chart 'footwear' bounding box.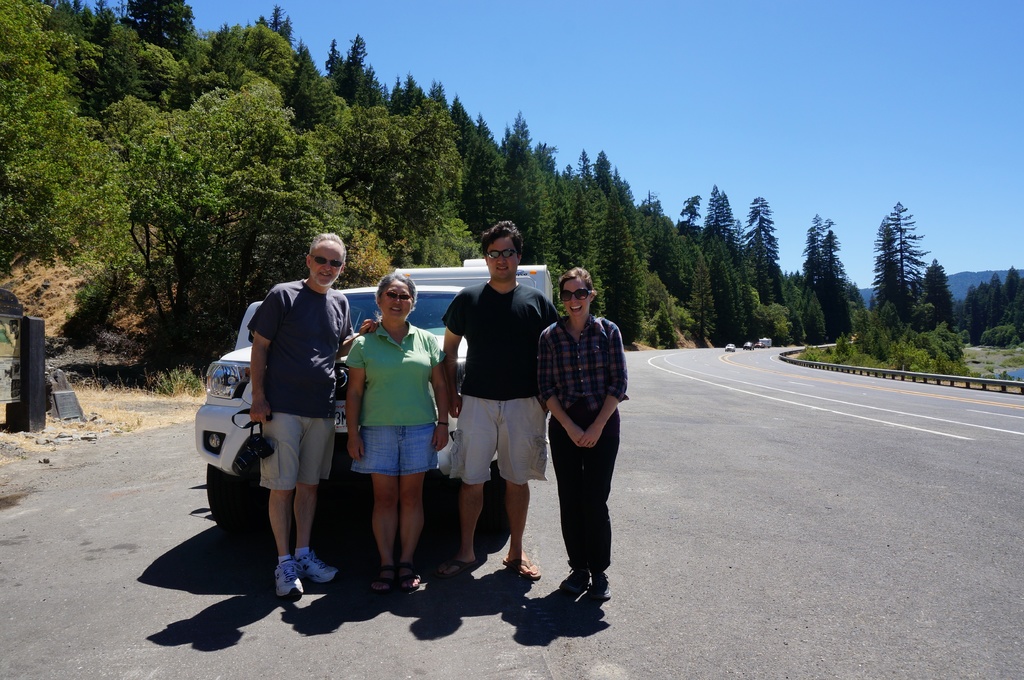
Charted: [267,551,337,610].
